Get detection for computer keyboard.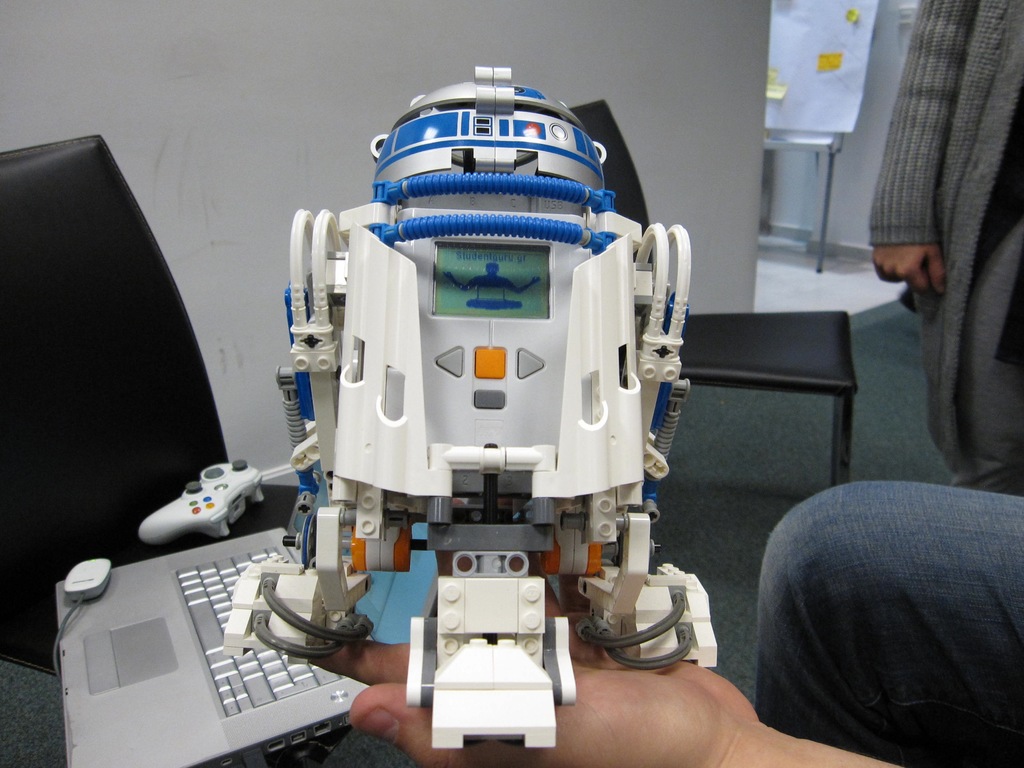
Detection: x1=175, y1=542, x2=344, y2=721.
